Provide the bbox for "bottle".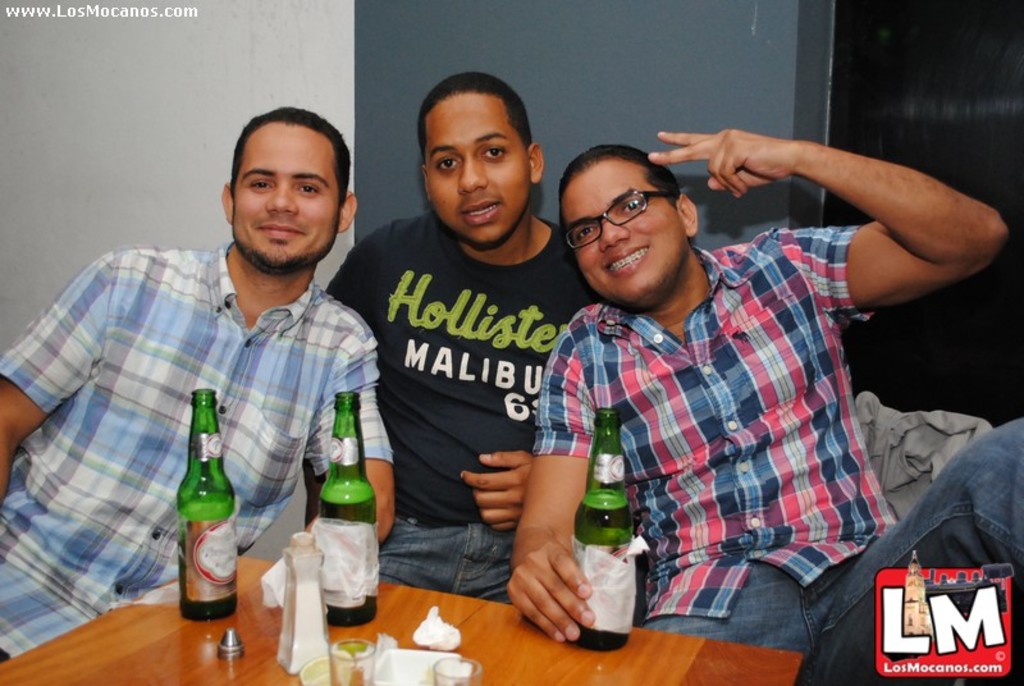
x1=178, y1=393, x2=244, y2=621.
